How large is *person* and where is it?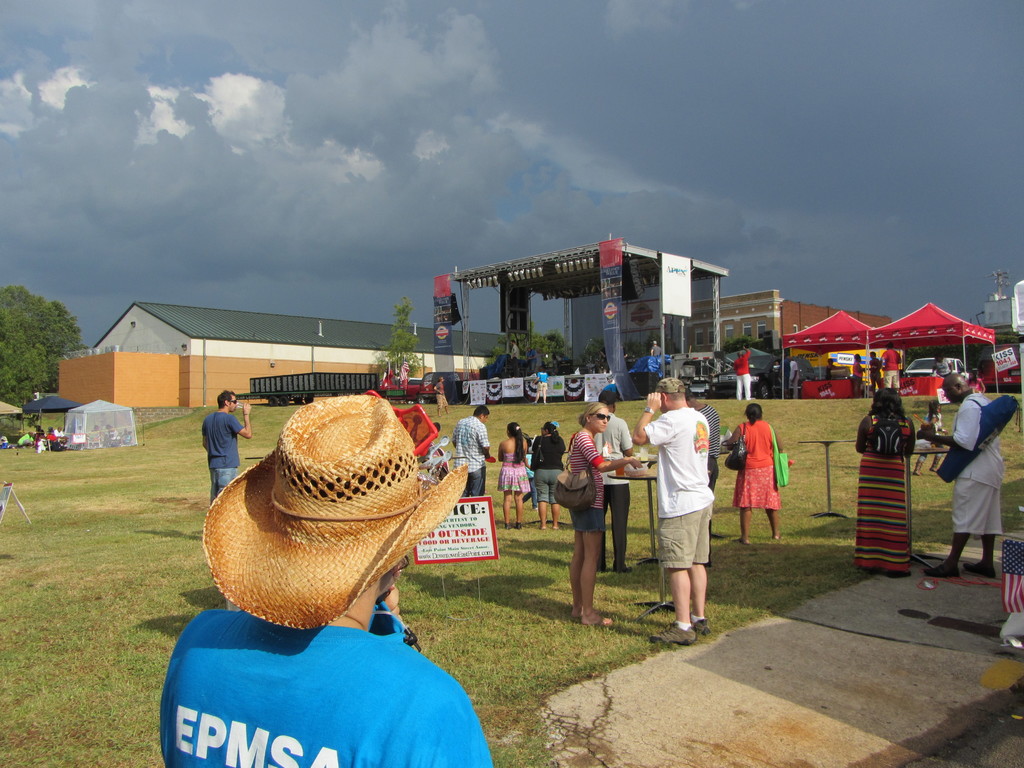
Bounding box: detection(147, 395, 492, 767).
